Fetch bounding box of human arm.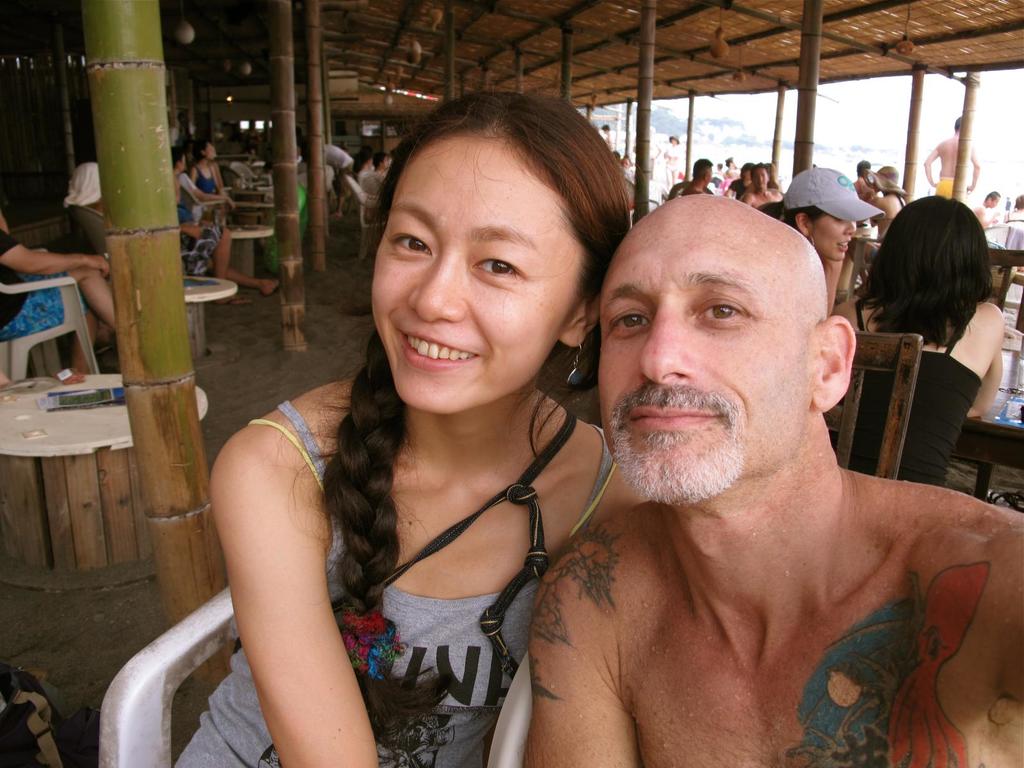
Bbox: 221/381/349/690.
